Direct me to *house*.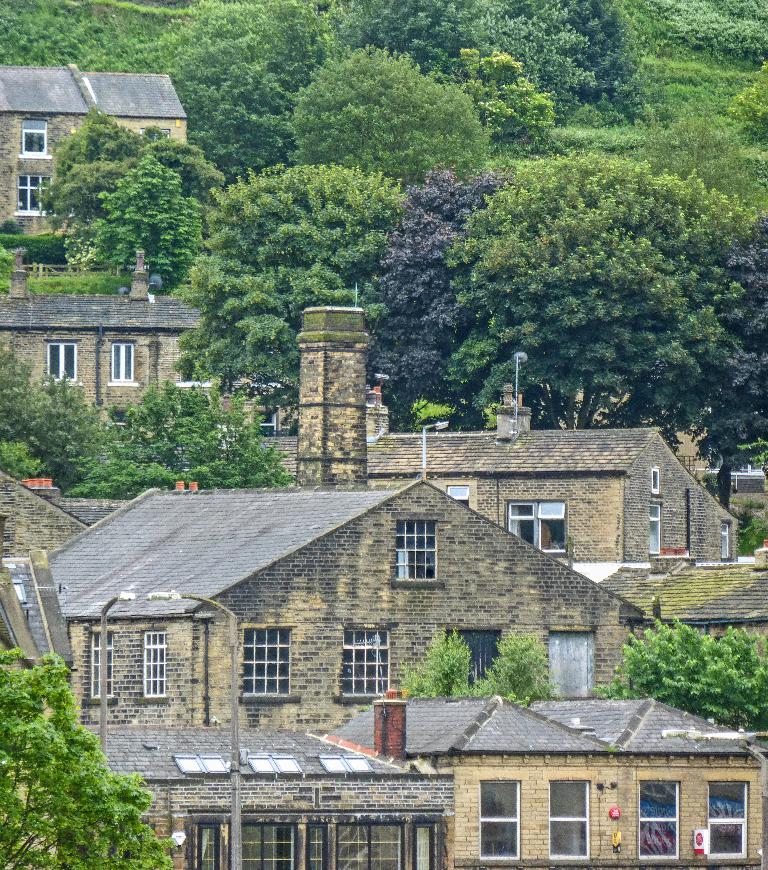
Direction: [260, 346, 741, 560].
